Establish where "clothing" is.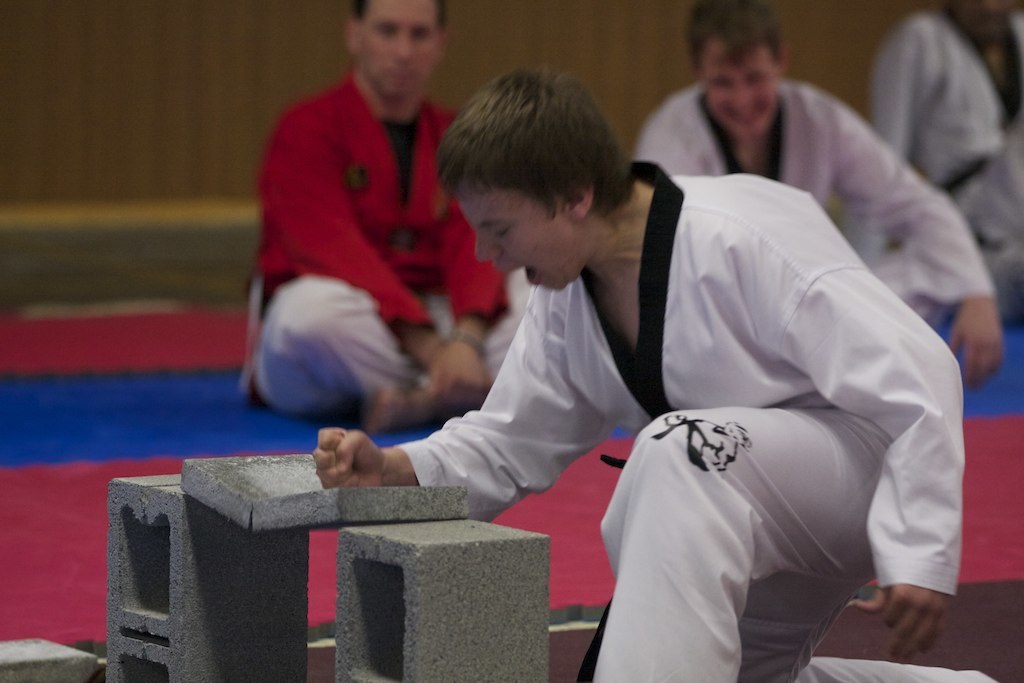
Established at (left=240, top=49, right=486, bottom=431).
